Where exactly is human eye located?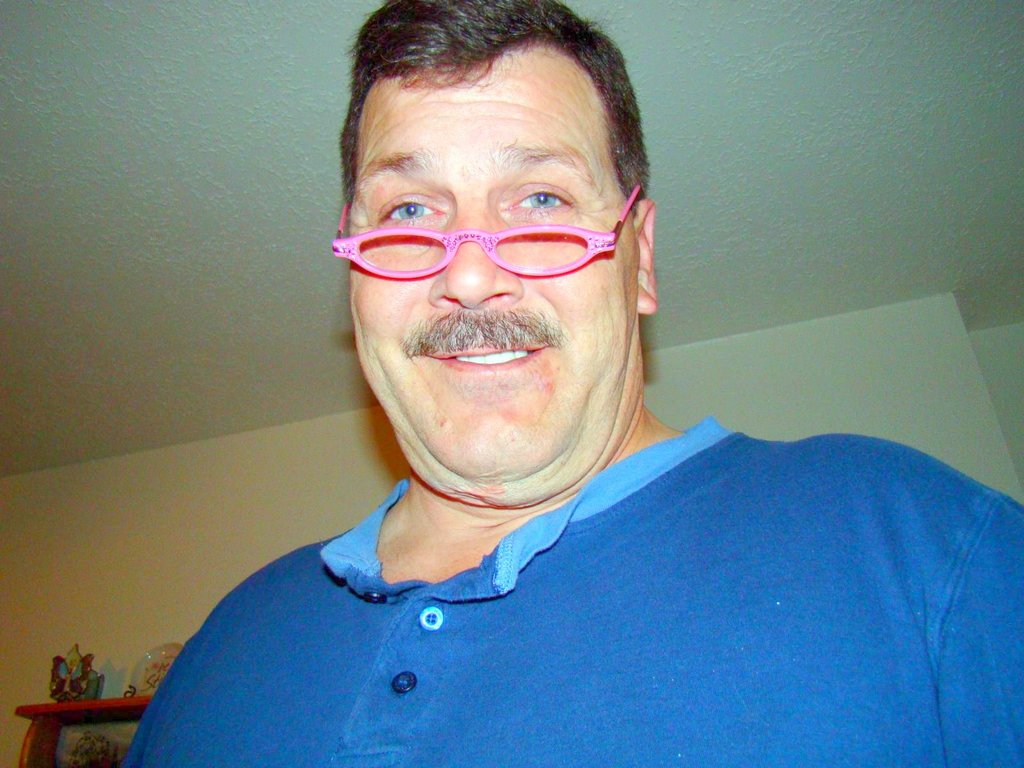
Its bounding box is [left=483, top=174, right=589, bottom=218].
